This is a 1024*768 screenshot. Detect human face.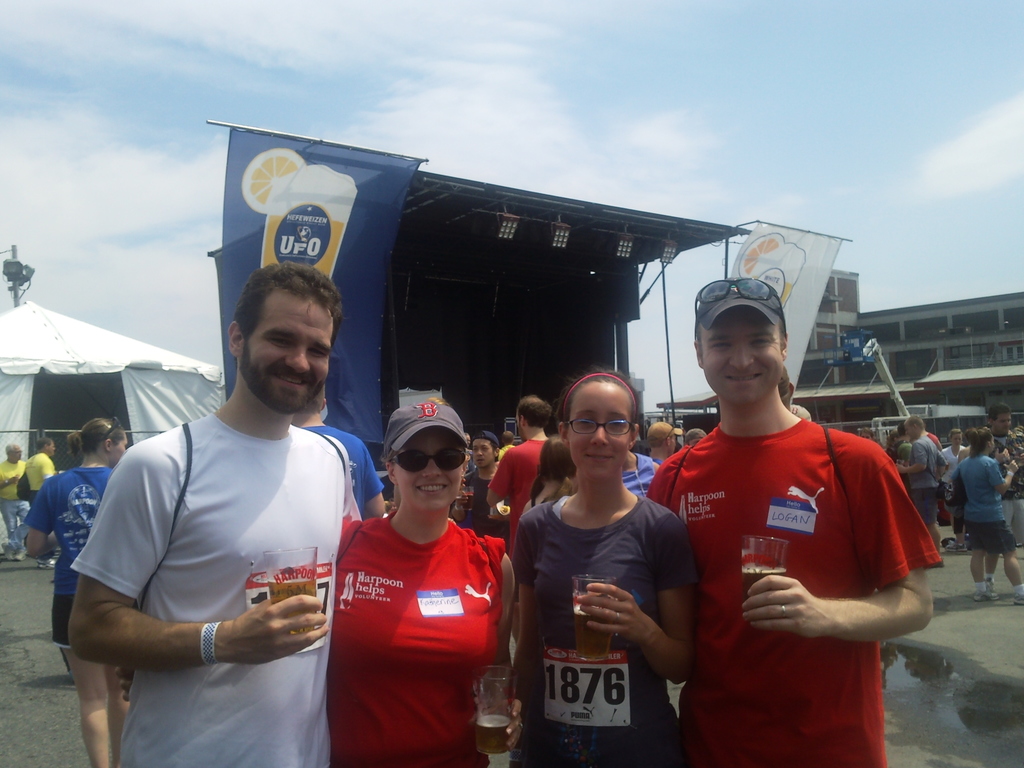
908,422,916,438.
